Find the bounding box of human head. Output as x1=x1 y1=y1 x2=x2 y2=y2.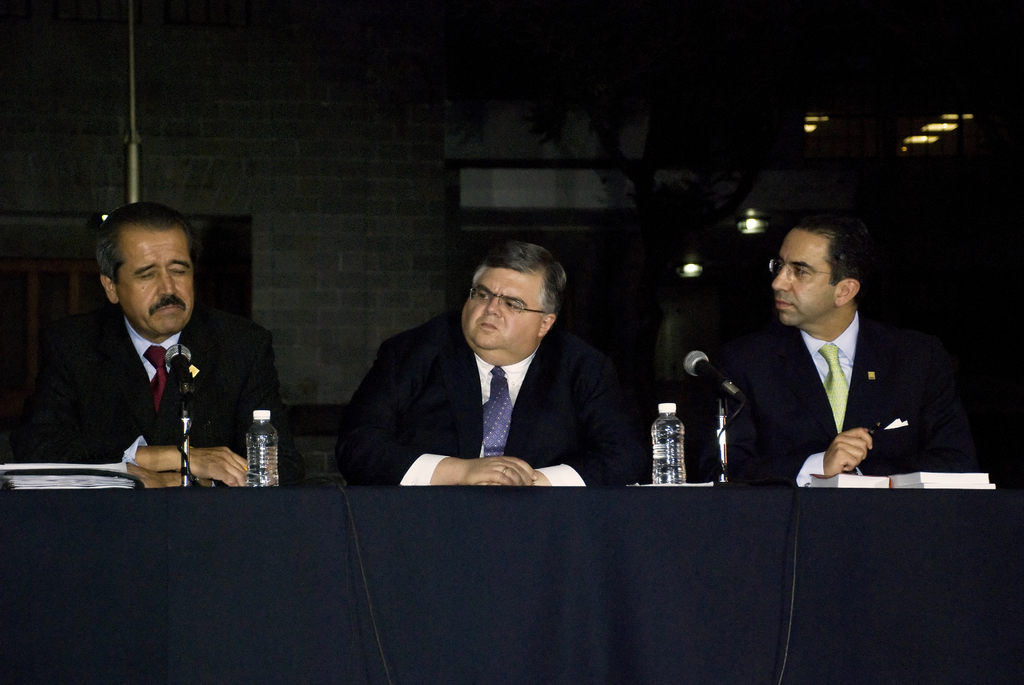
x1=763 y1=210 x2=875 y2=332.
